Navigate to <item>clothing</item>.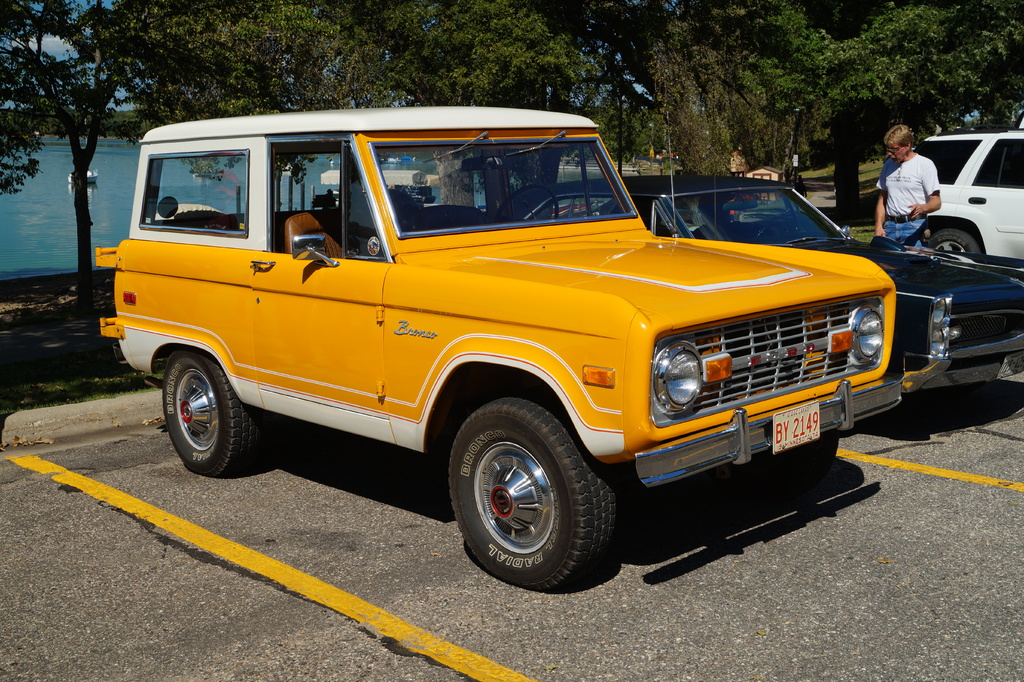
Navigation target: <bbox>874, 147, 944, 248</bbox>.
